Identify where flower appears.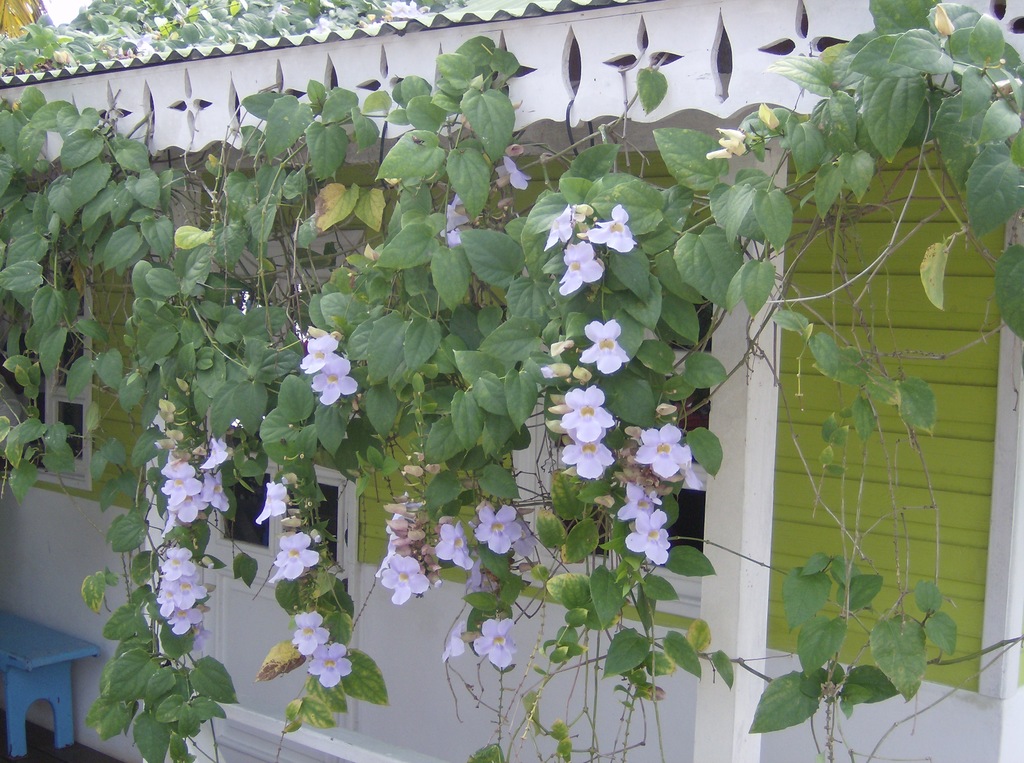
Appears at 374,533,398,579.
